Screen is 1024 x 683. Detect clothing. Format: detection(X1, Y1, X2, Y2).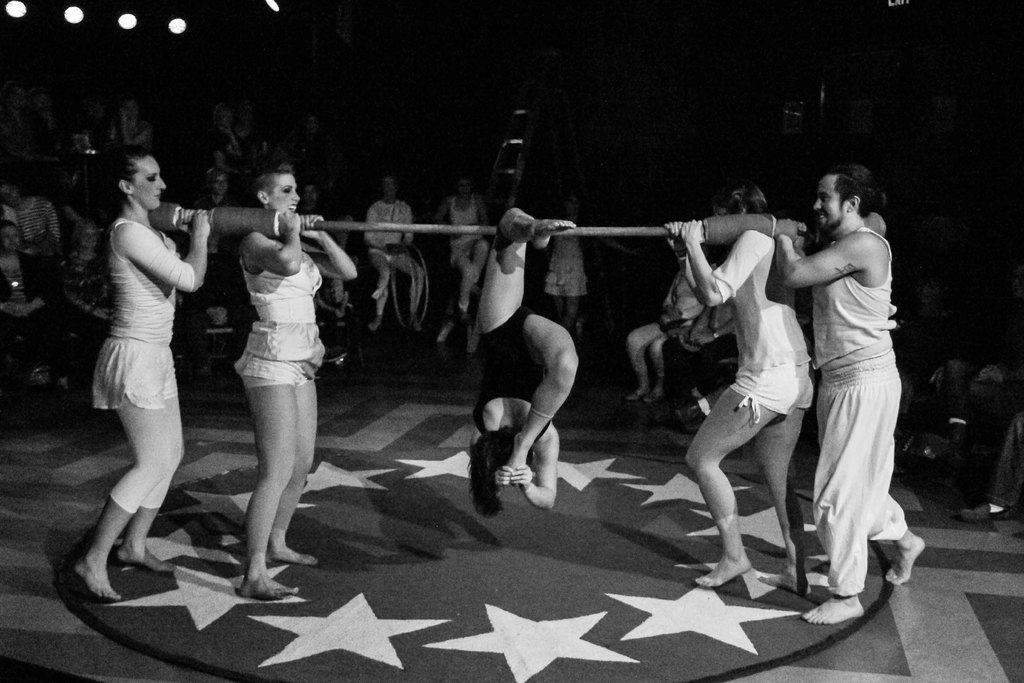
detection(520, 222, 586, 297).
